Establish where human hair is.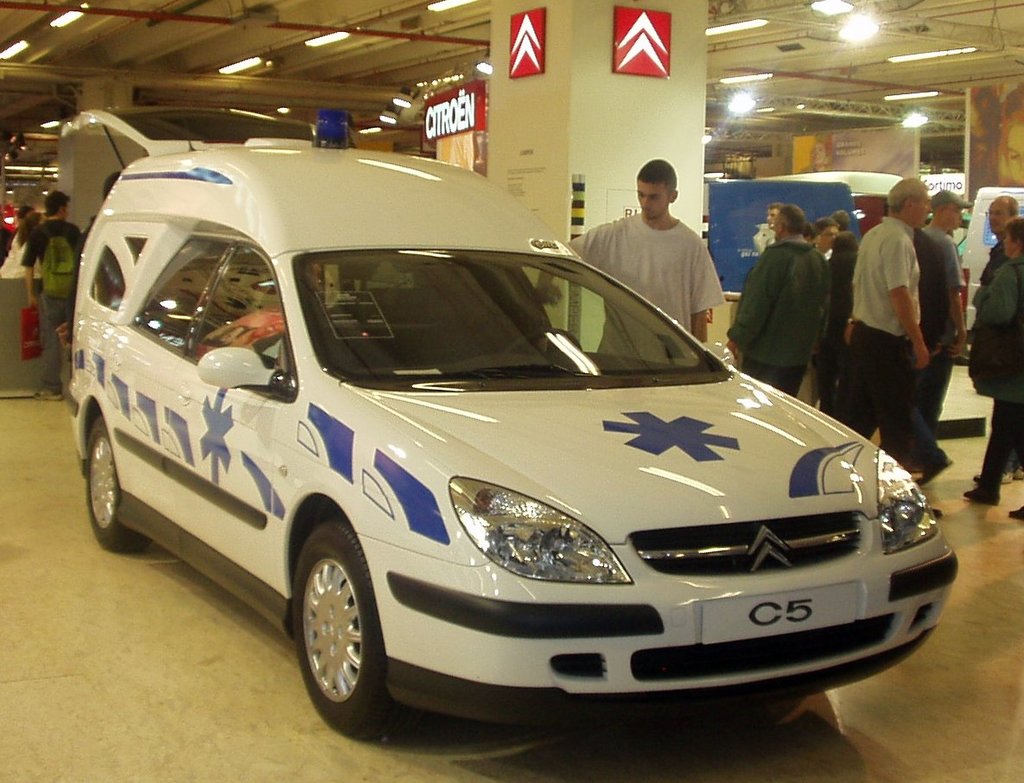
Established at 999/191/1018/213.
